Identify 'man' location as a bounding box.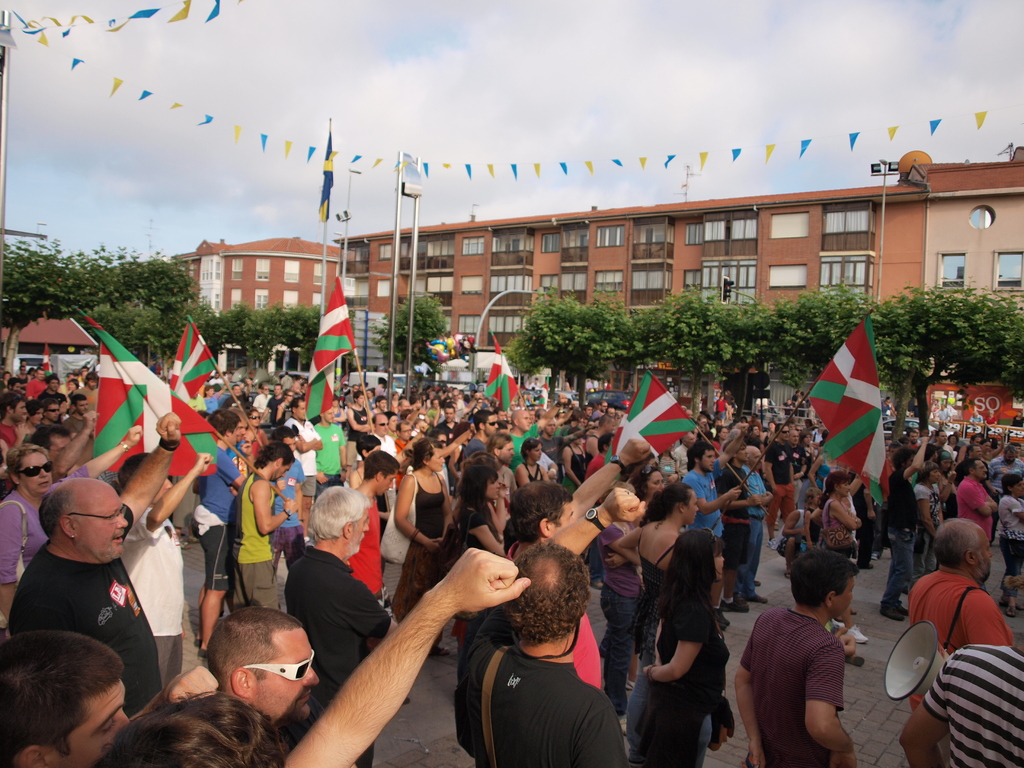
box=[483, 431, 517, 500].
